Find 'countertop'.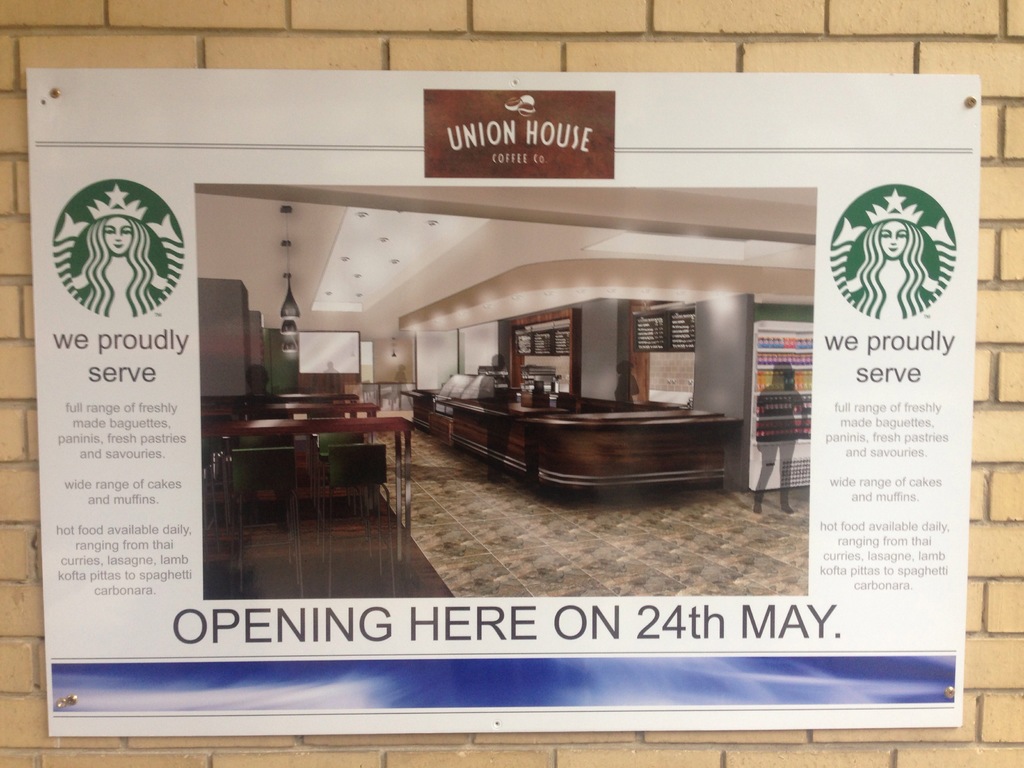
BBox(198, 419, 404, 440).
